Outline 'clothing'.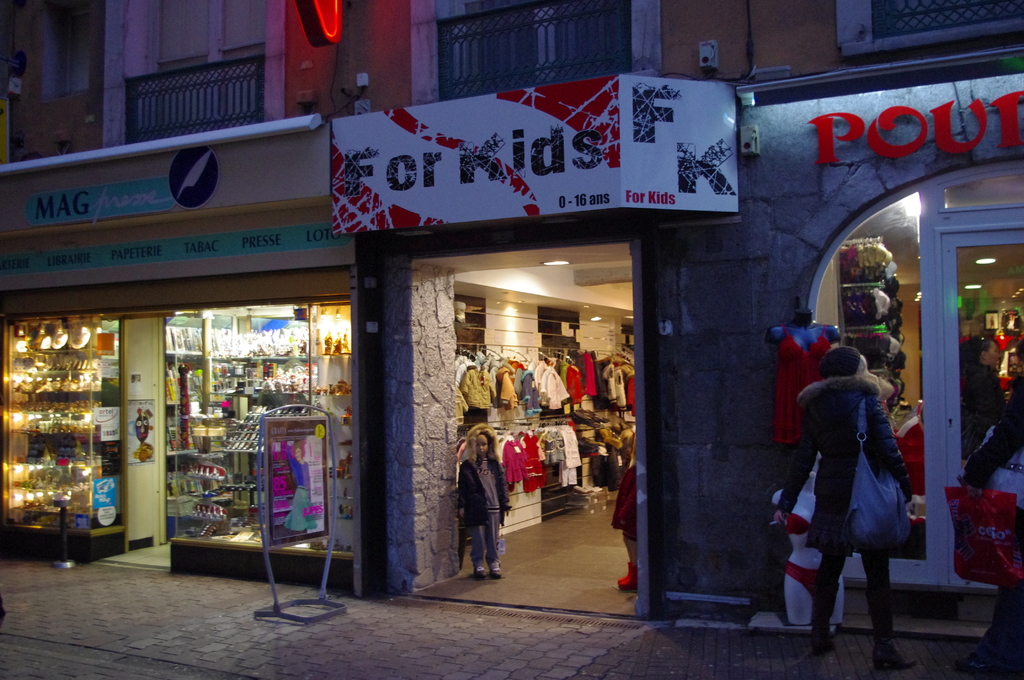
Outline: box=[529, 425, 573, 495].
